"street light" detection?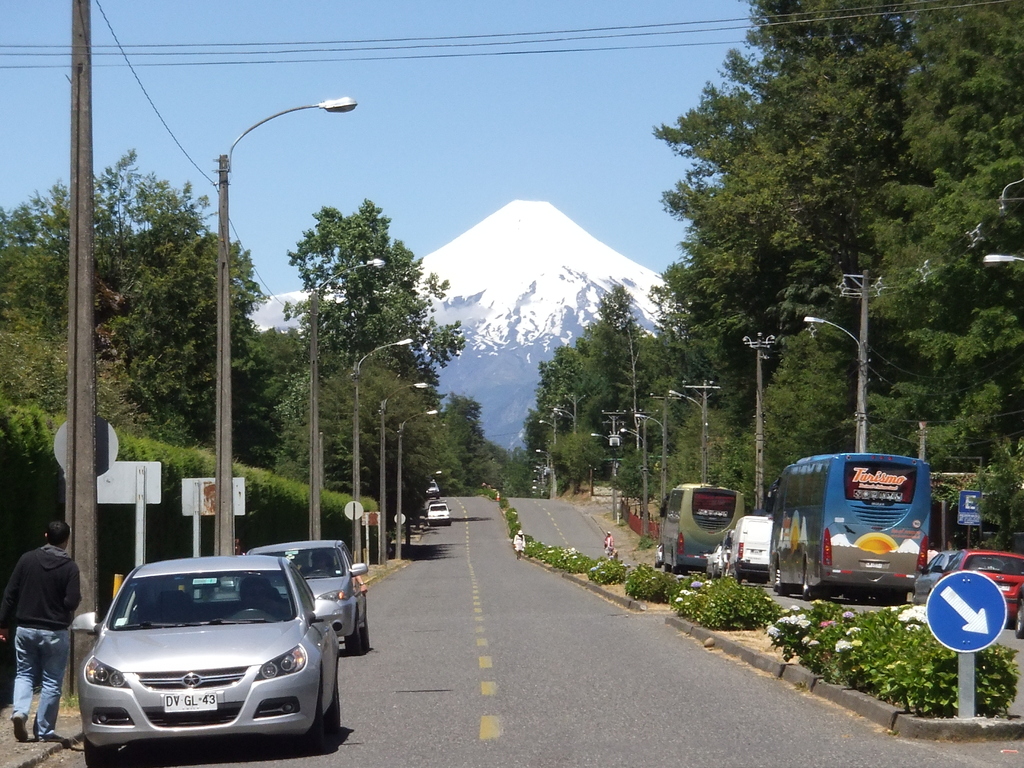
rect(536, 417, 557, 443)
